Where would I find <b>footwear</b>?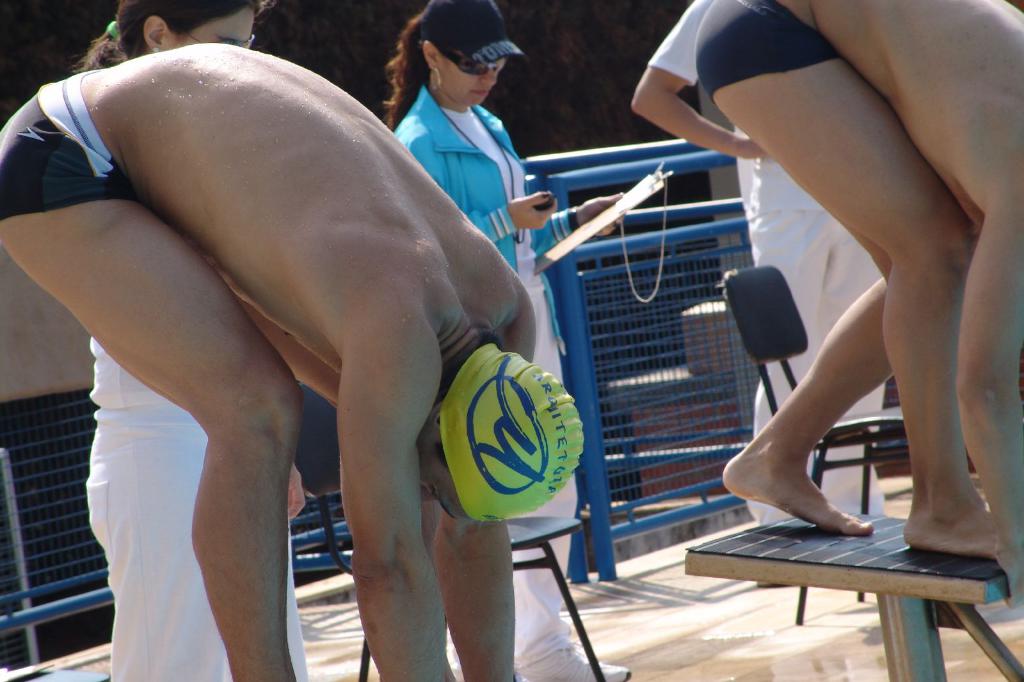
At {"x1": 516, "y1": 642, "x2": 632, "y2": 681}.
